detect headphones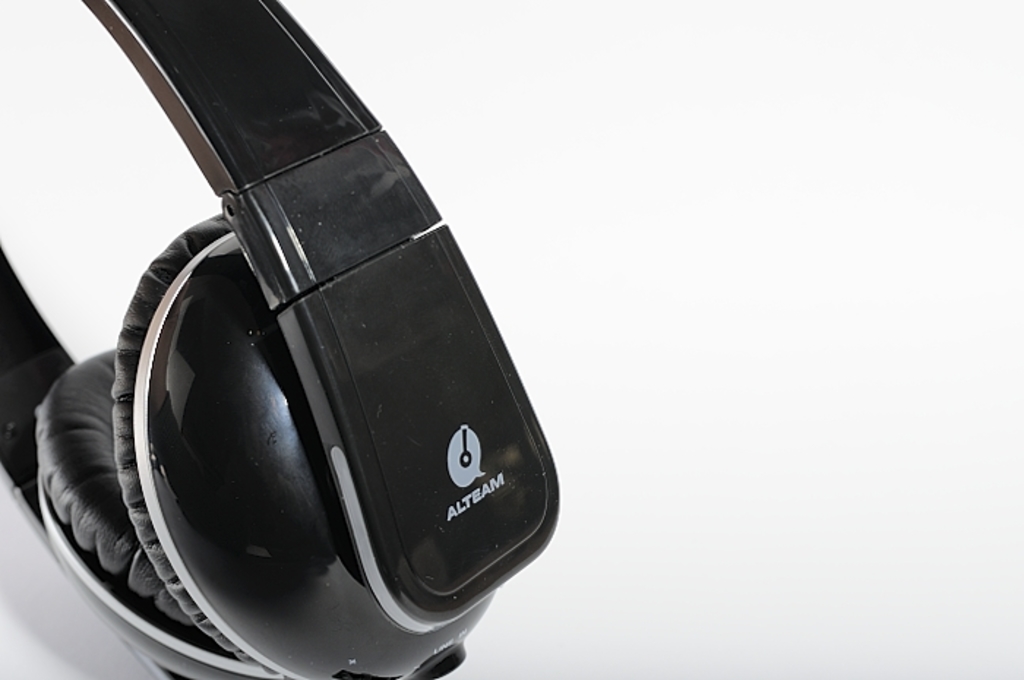
89, 0, 569, 679
